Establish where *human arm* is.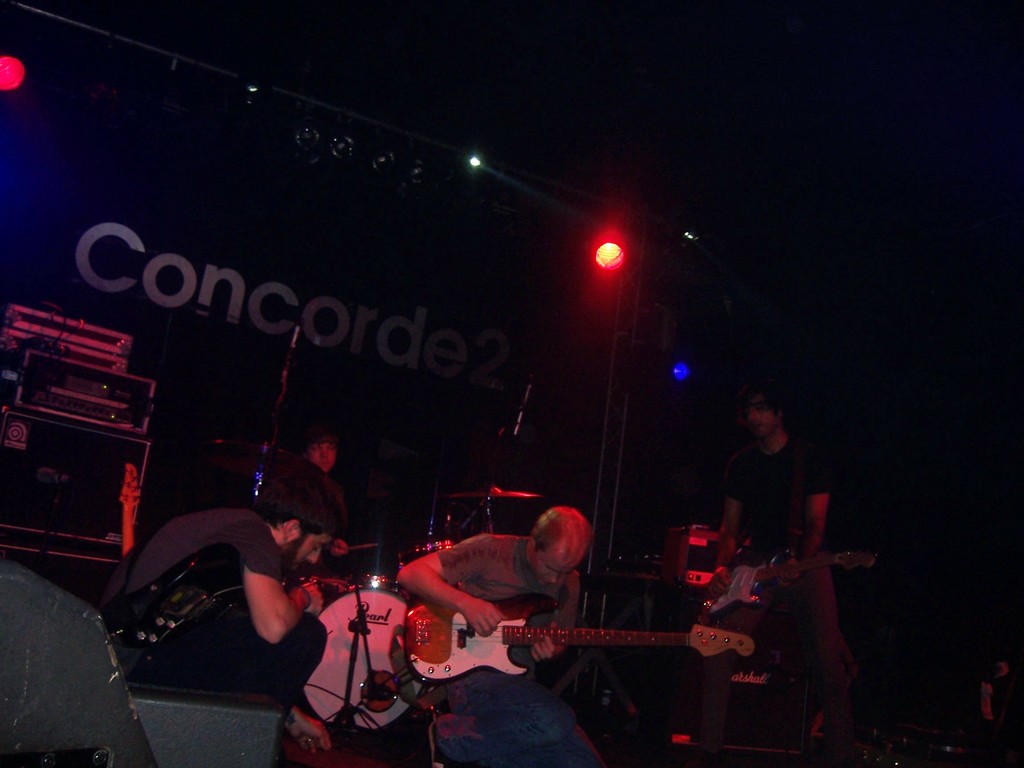
Established at 698,455,753,605.
